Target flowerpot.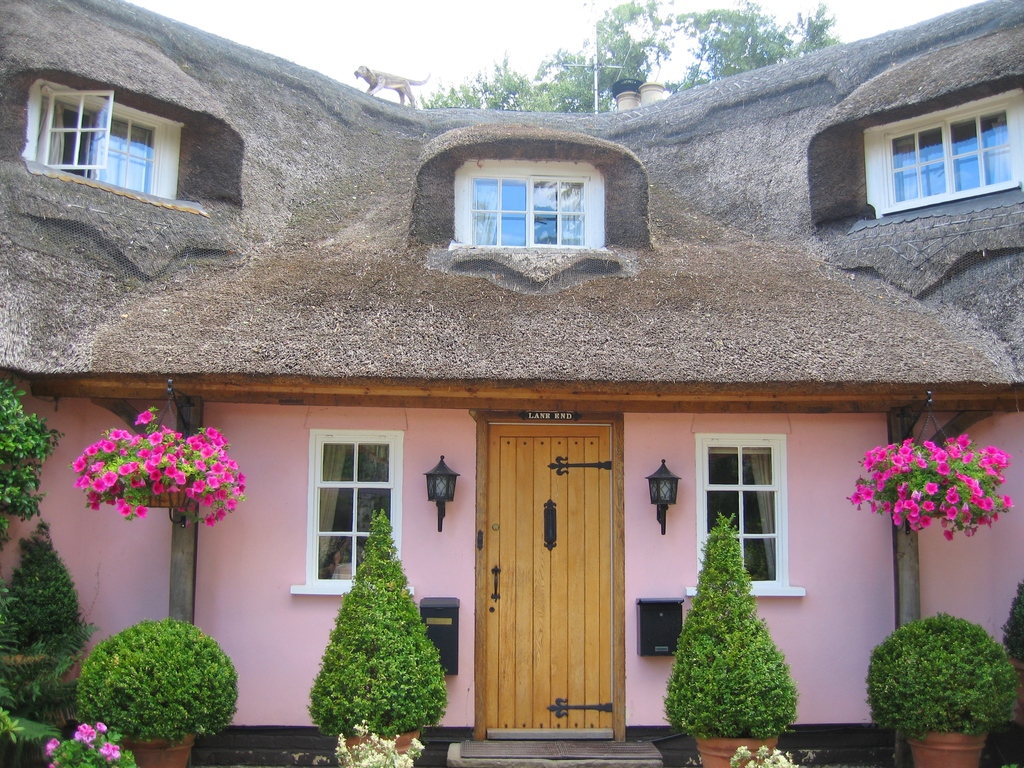
Target region: {"left": 345, "top": 732, "right": 420, "bottom": 754}.
